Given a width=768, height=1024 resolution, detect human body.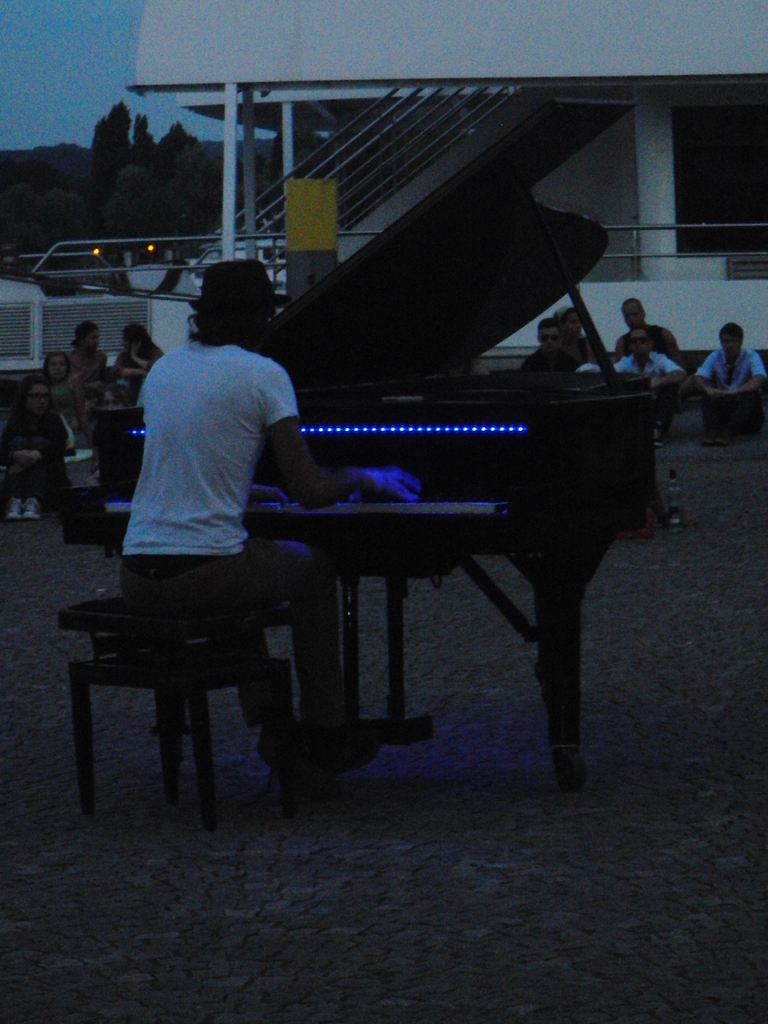
bbox(100, 371, 143, 408).
